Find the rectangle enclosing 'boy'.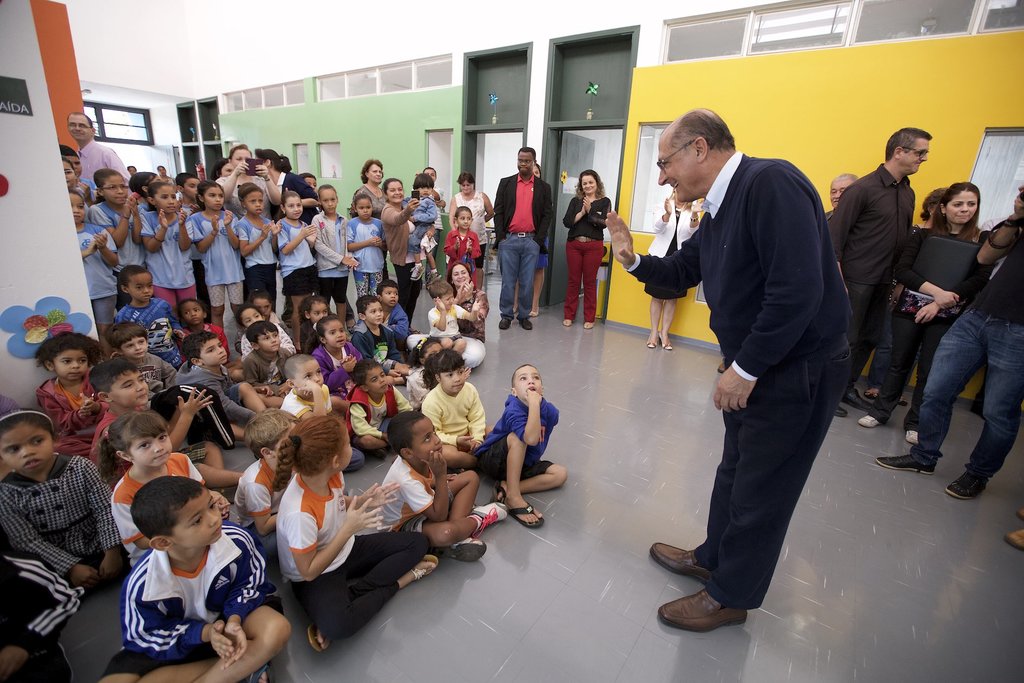
crop(428, 281, 467, 350).
